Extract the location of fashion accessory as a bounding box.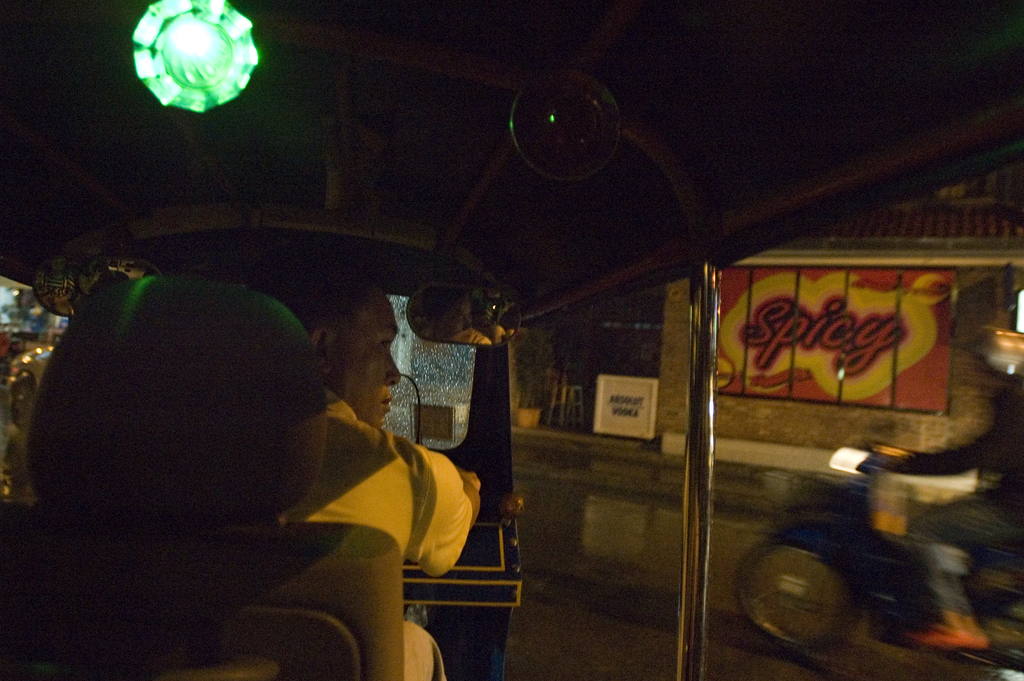
rect(908, 619, 988, 648).
